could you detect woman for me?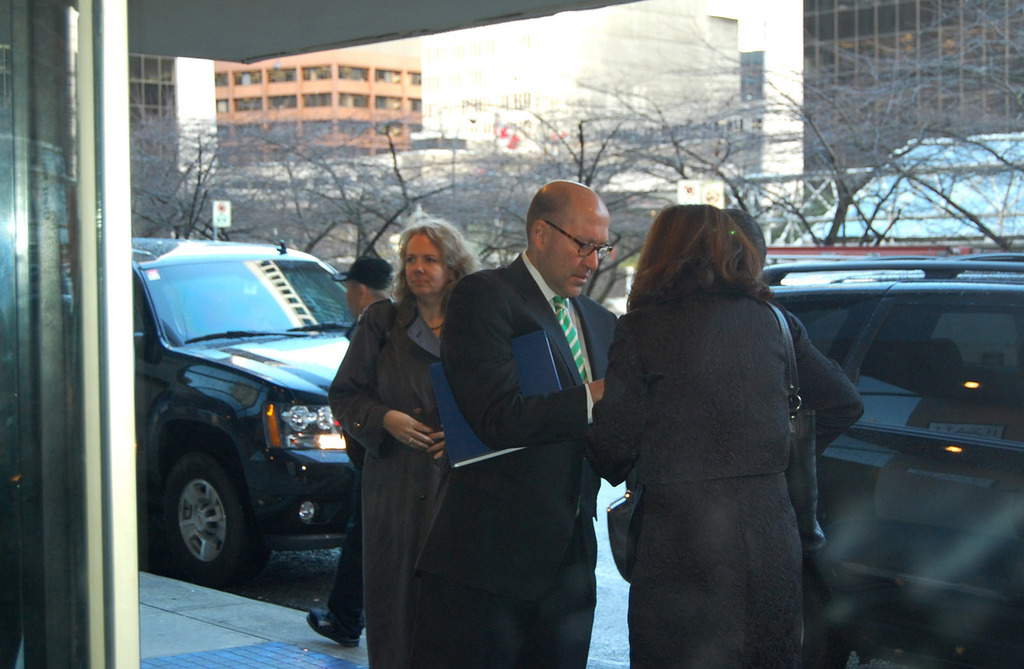
Detection result: box(591, 189, 851, 668).
